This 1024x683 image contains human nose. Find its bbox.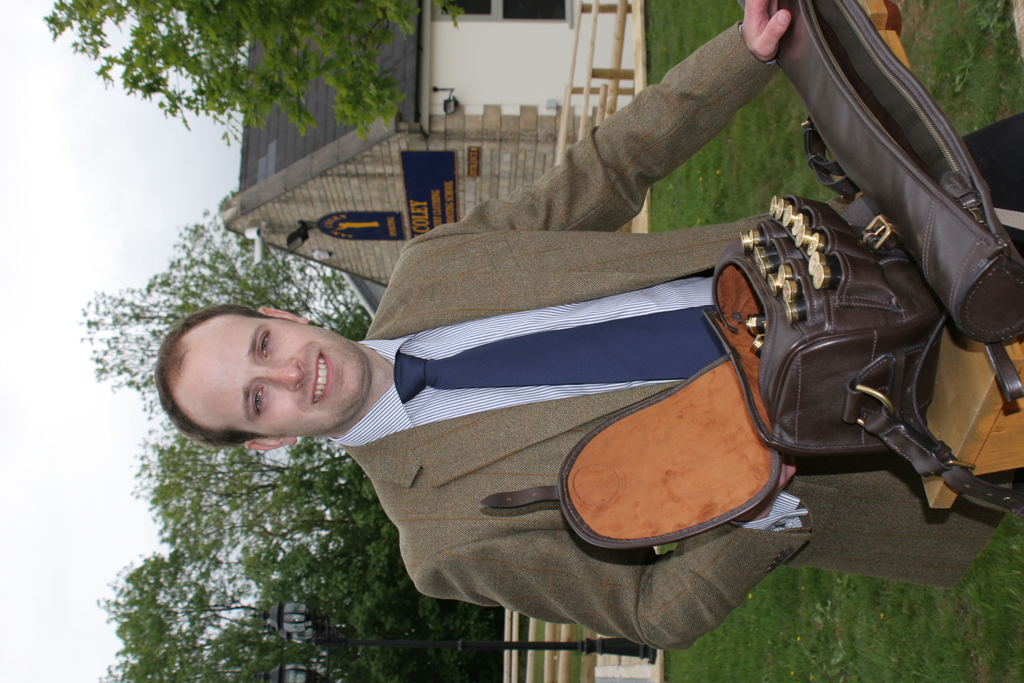
[257,357,308,391].
